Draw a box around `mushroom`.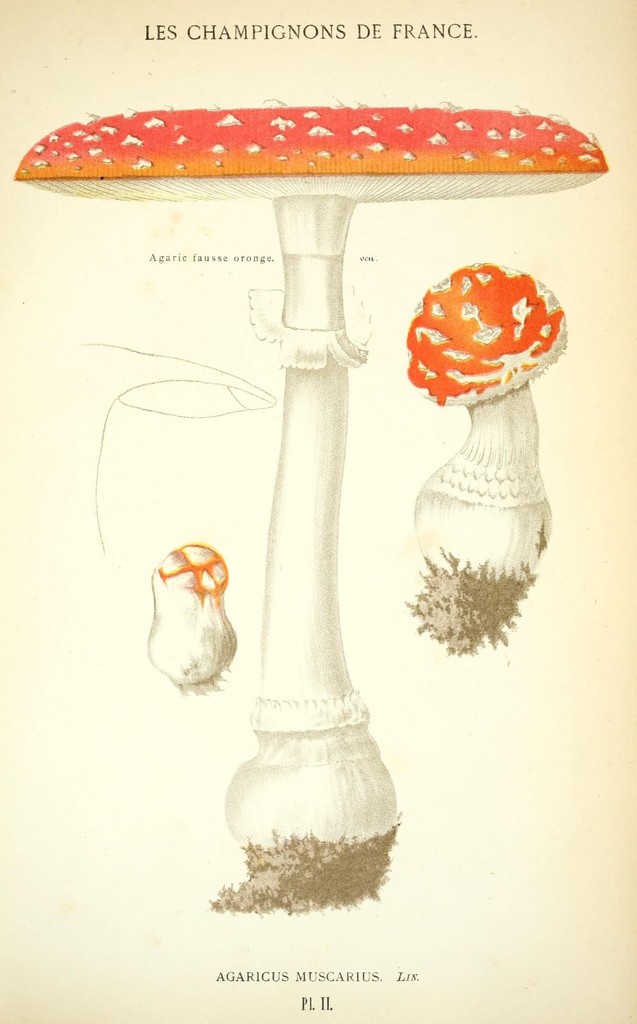
region(400, 252, 561, 657).
